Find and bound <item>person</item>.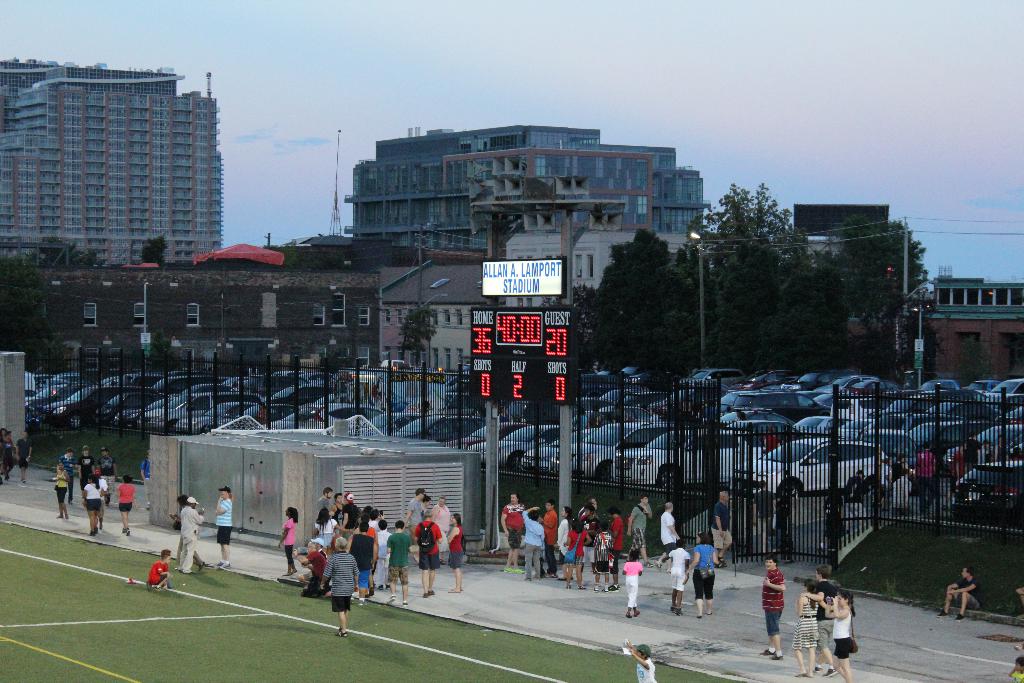
Bound: <bbox>1006, 654, 1023, 682</bbox>.
